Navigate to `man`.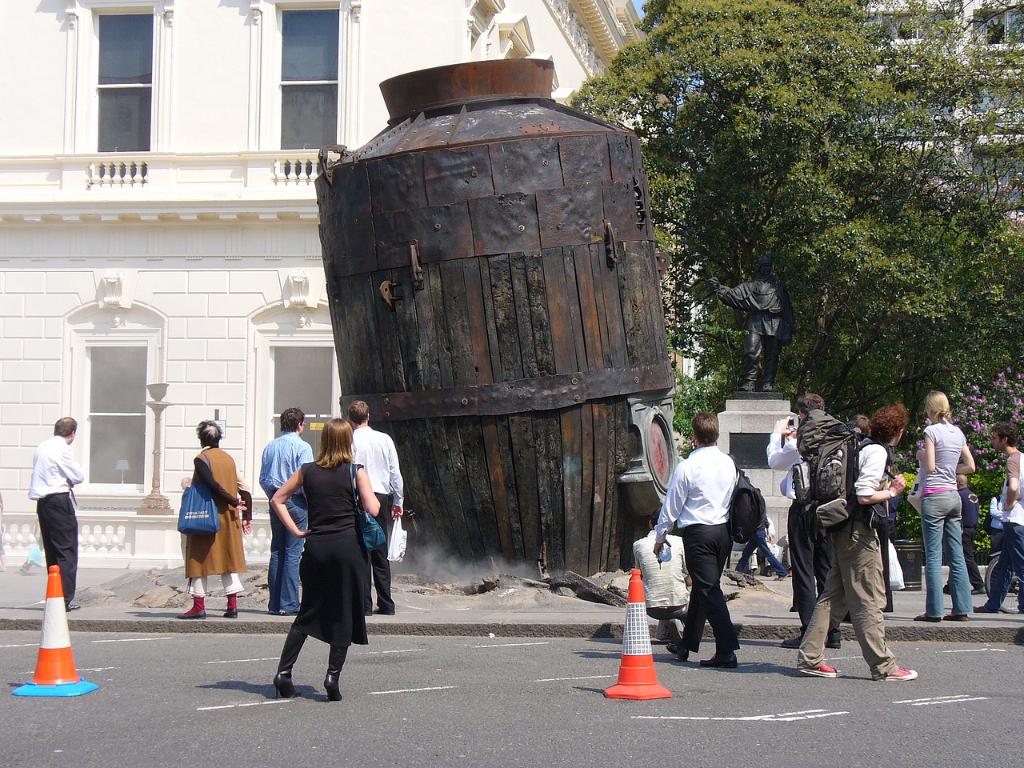
Navigation target: BBox(21, 415, 87, 613).
